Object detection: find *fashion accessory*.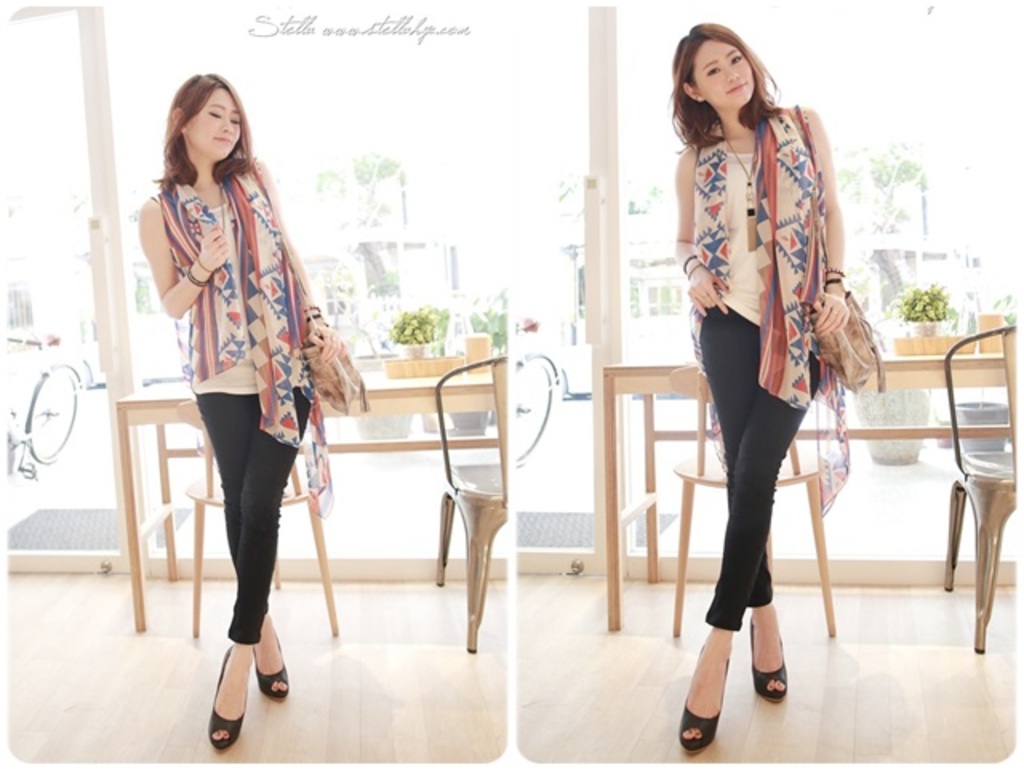
pyautogui.locateOnScreen(750, 624, 784, 696).
